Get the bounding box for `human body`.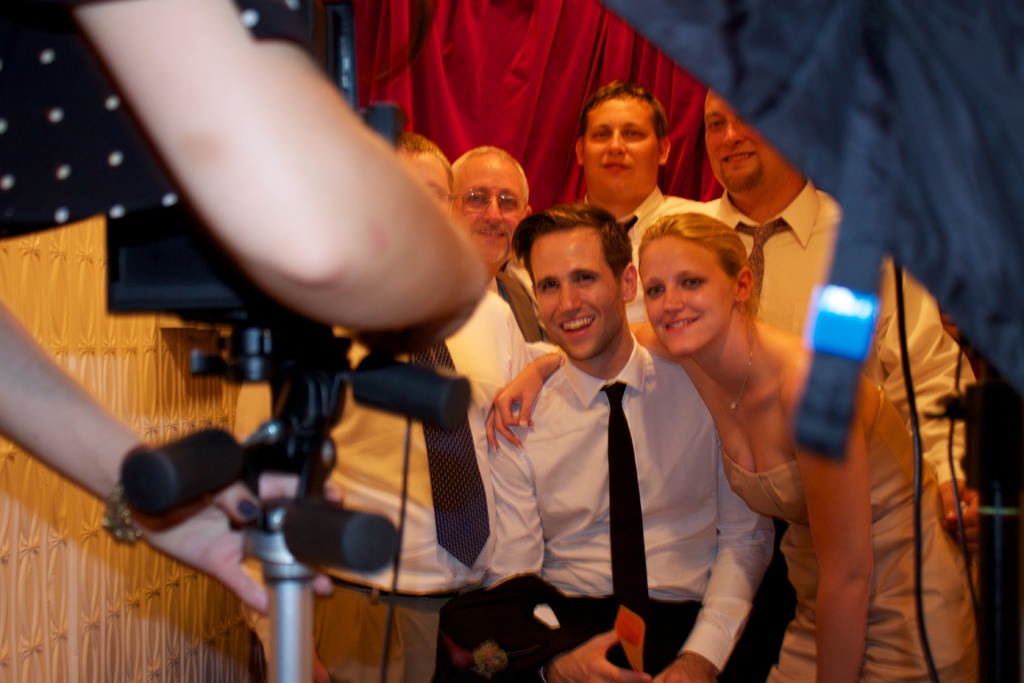
438,144,540,368.
